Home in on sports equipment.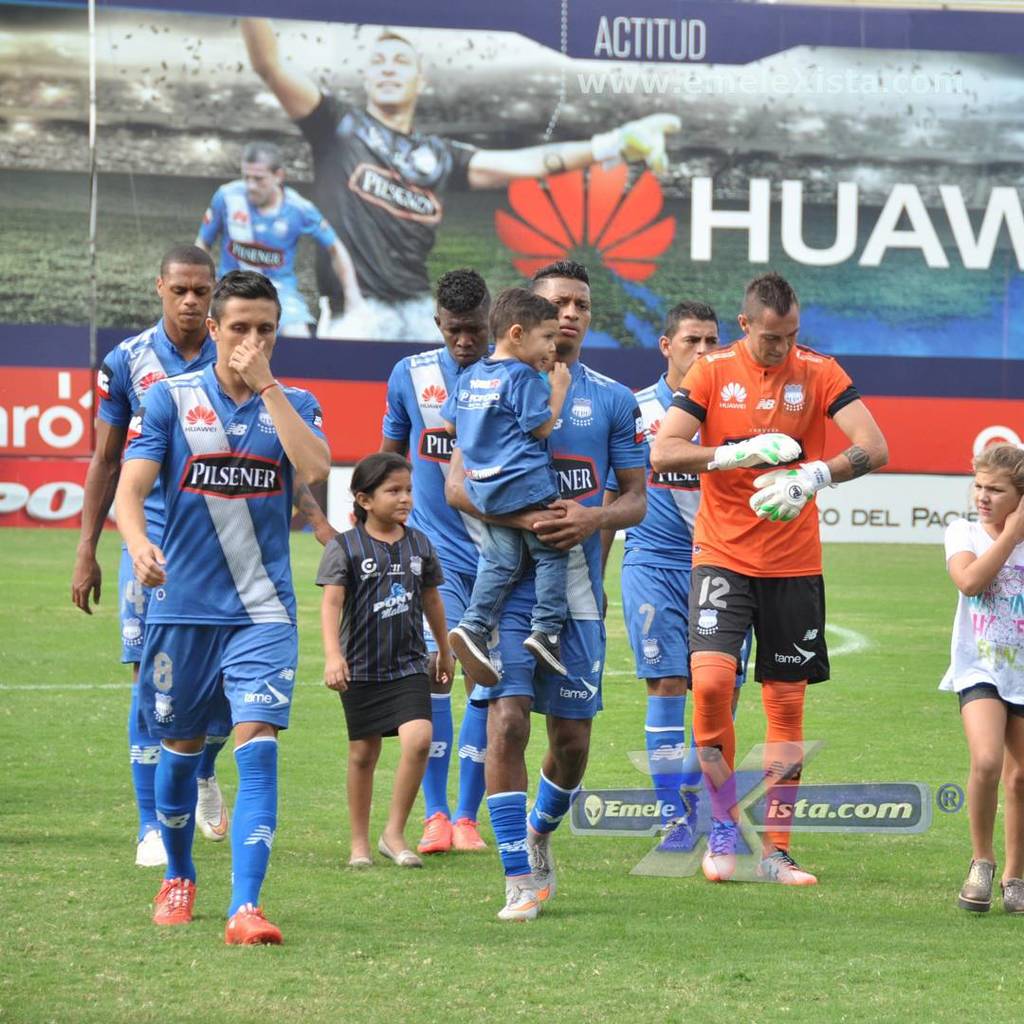
Homed in at <box>707,433,801,472</box>.
